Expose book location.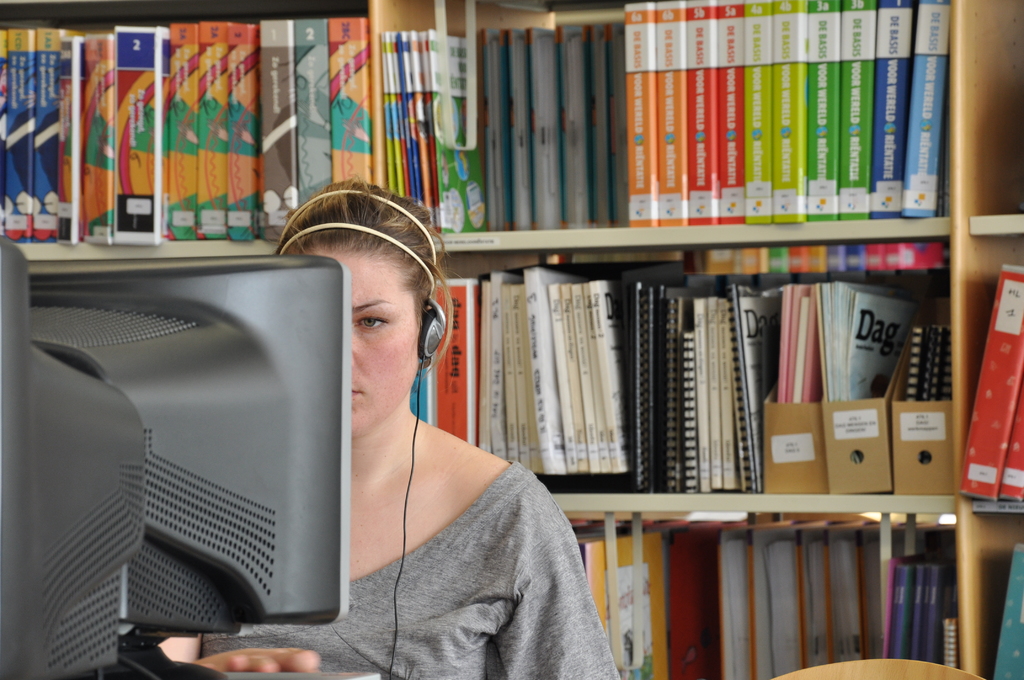
Exposed at x1=289 y1=17 x2=328 y2=203.
